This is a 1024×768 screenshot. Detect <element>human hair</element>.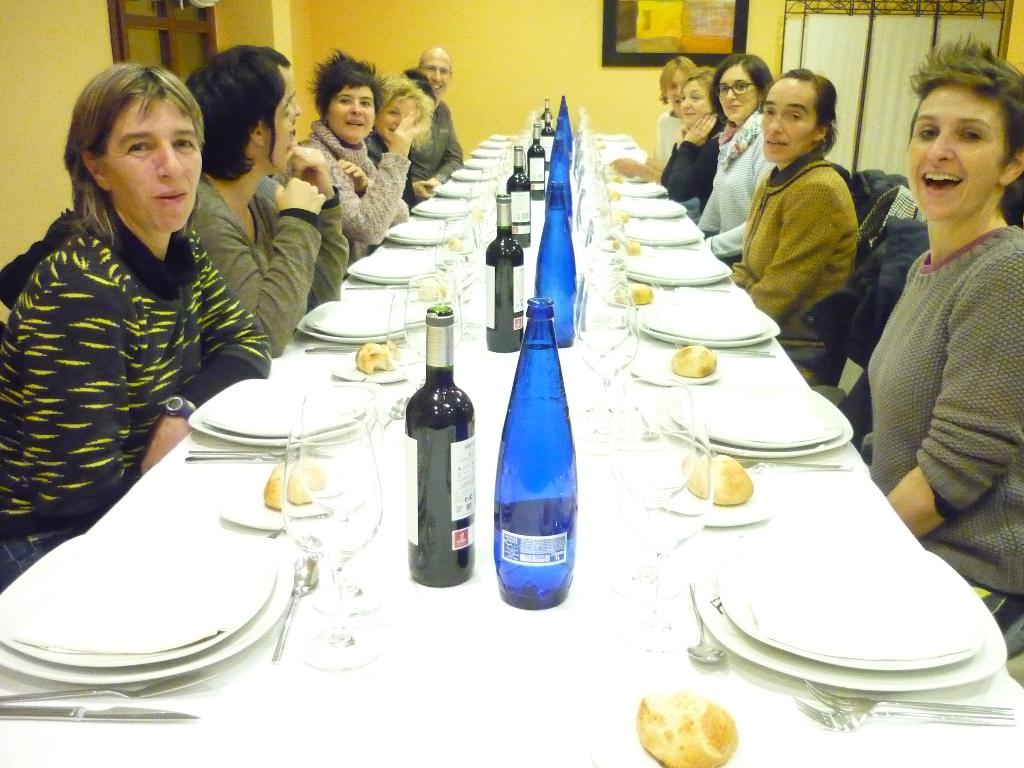
[left=271, top=47, right=293, bottom=67].
